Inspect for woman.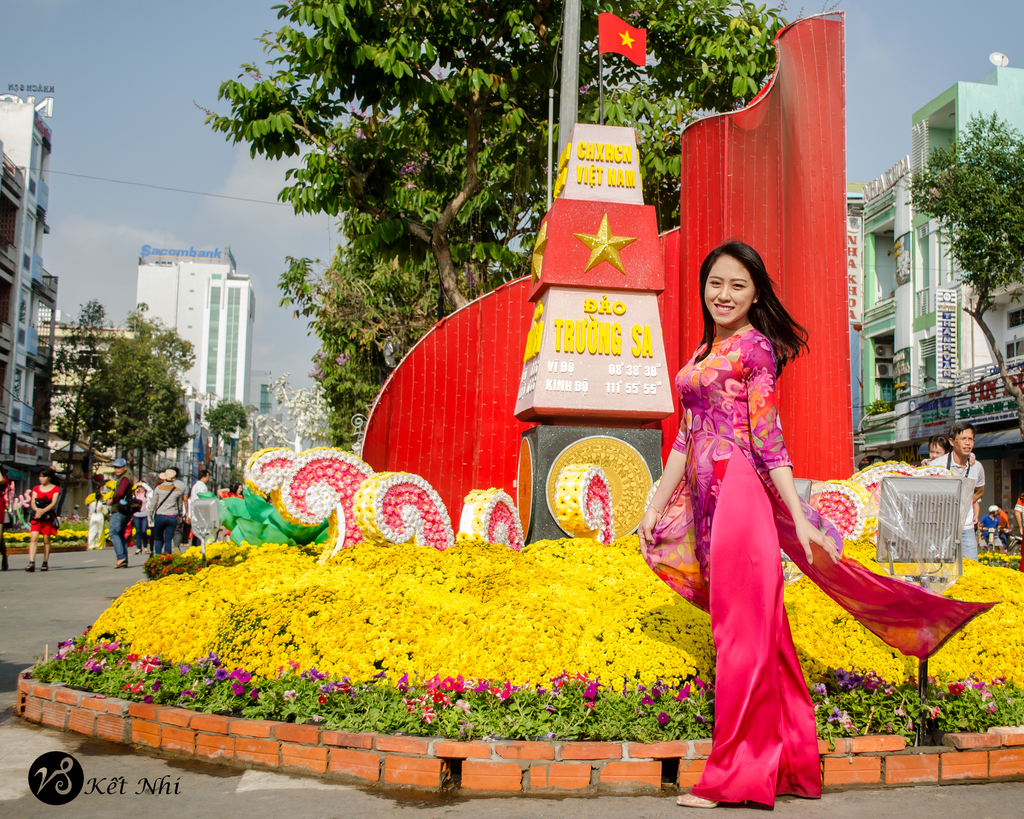
Inspection: select_region(28, 469, 61, 577).
